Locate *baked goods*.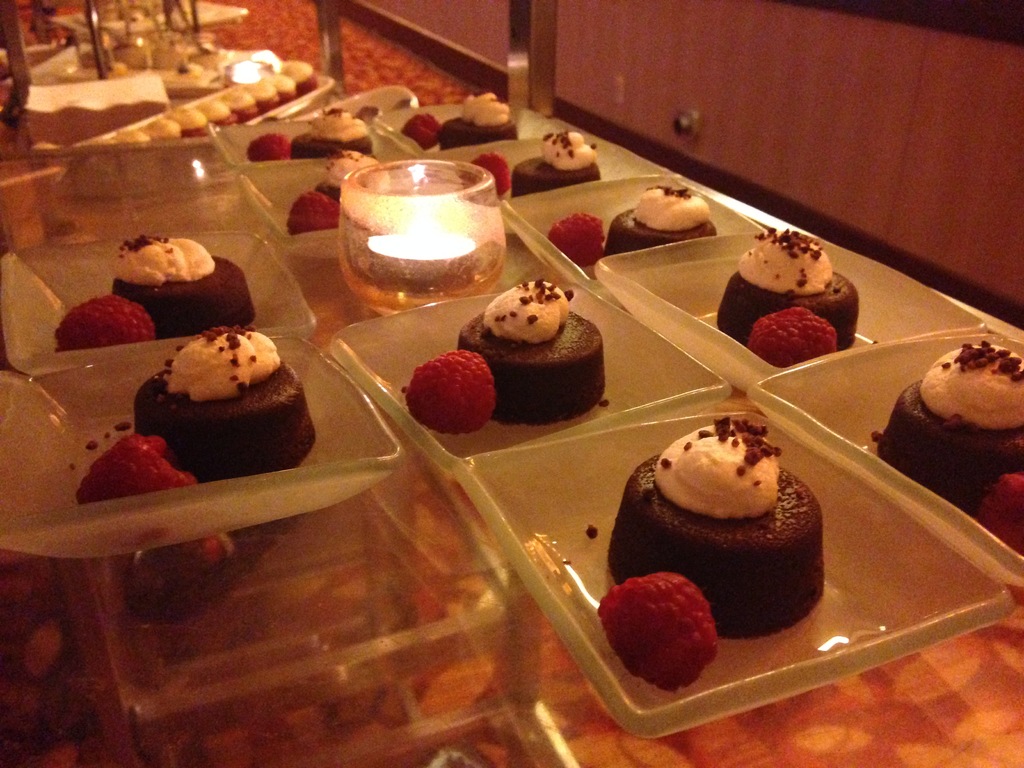
Bounding box: 287 124 378 156.
